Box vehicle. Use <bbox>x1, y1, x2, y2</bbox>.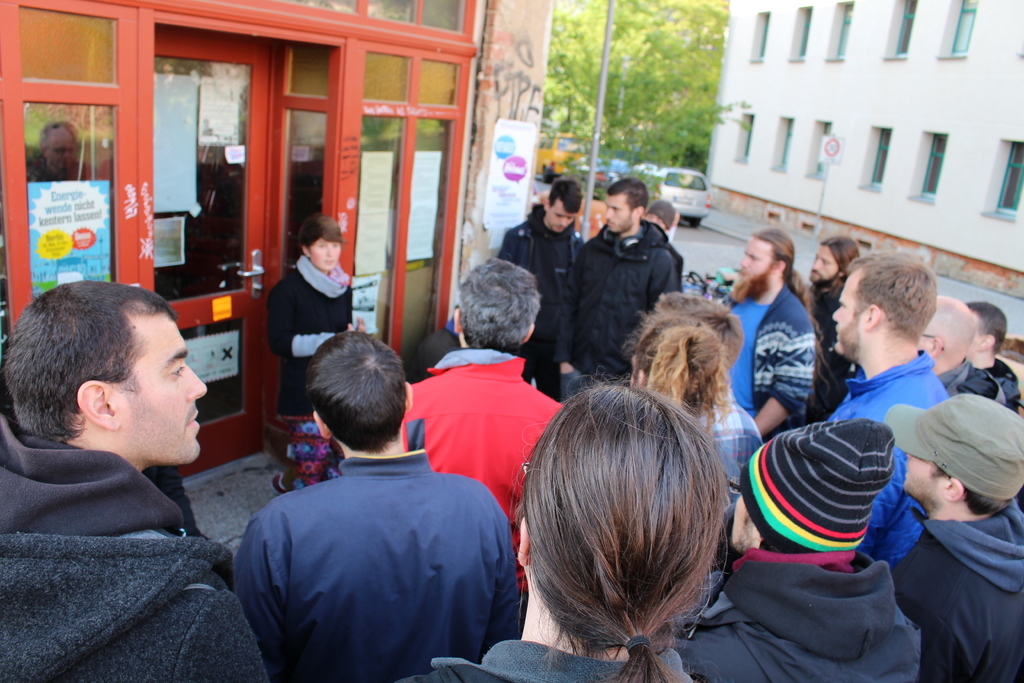
<bbox>631, 161, 713, 231</bbox>.
